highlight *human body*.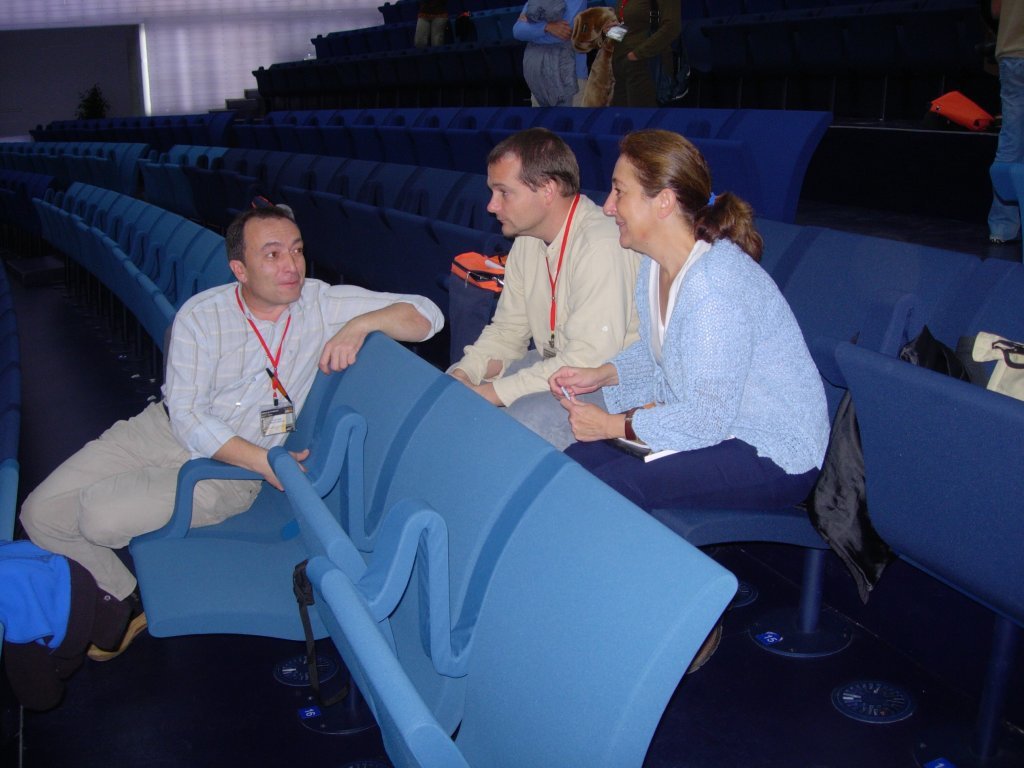
Highlighted region: BBox(560, 120, 837, 684).
